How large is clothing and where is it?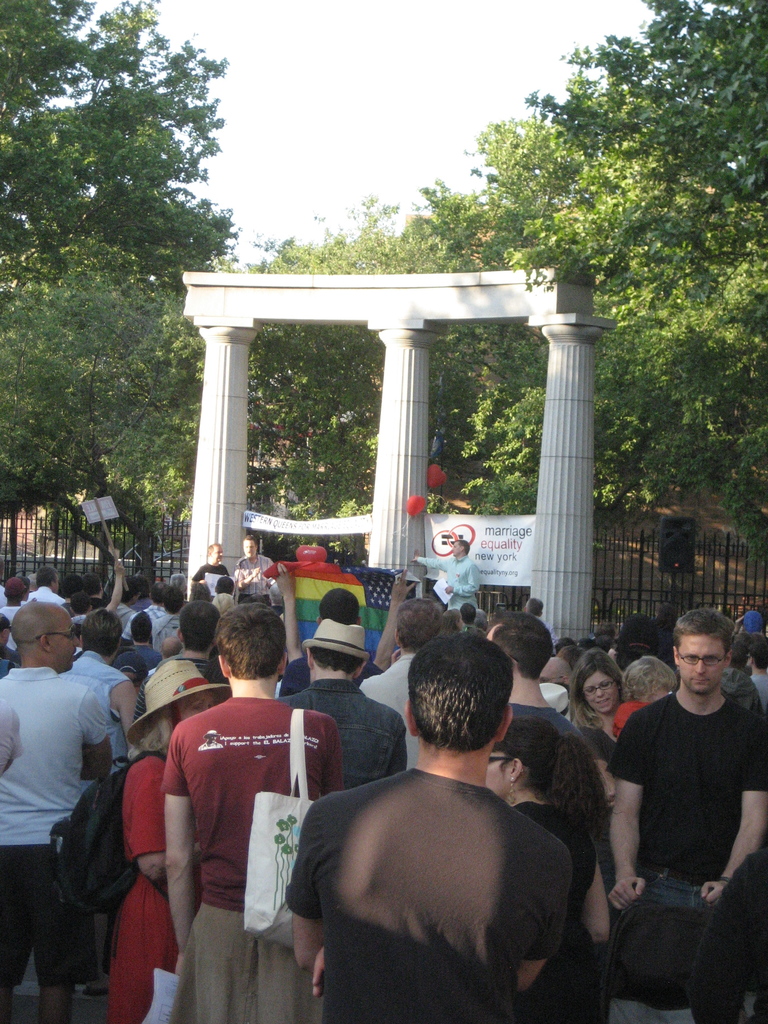
Bounding box: bbox=[282, 673, 407, 797].
